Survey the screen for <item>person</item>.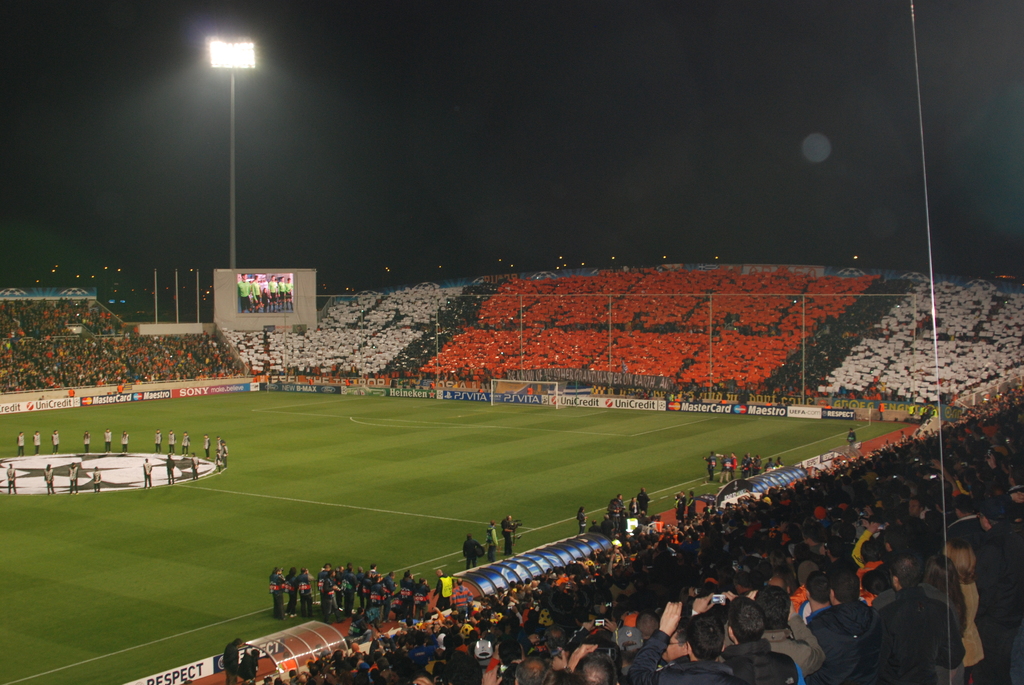
Survey found: [465,535,486,572].
